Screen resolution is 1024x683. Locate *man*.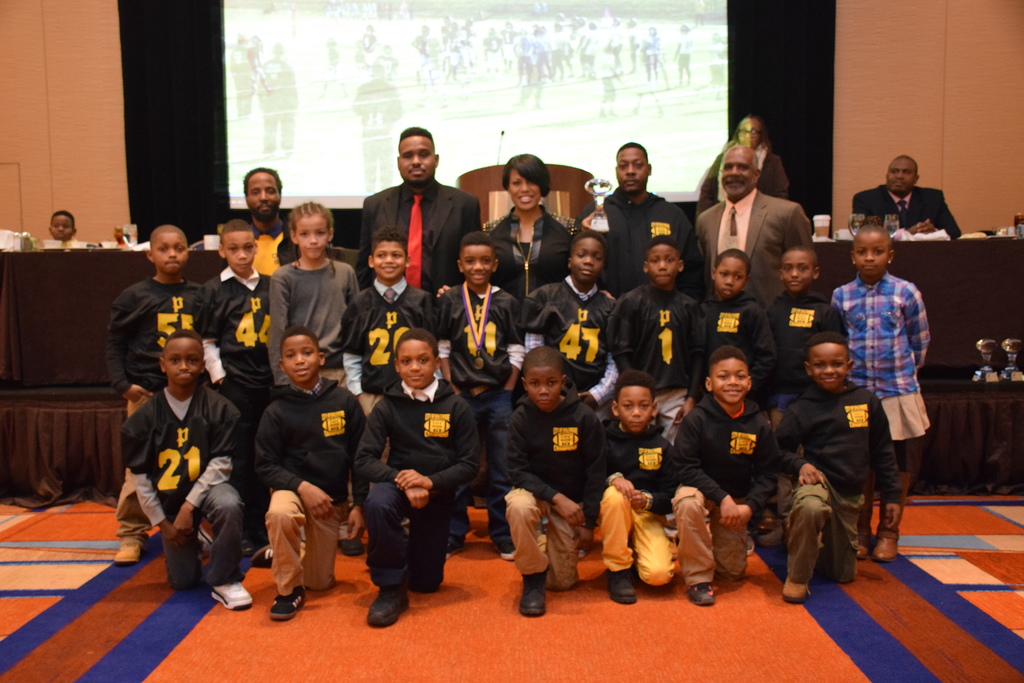
detection(573, 139, 696, 297).
